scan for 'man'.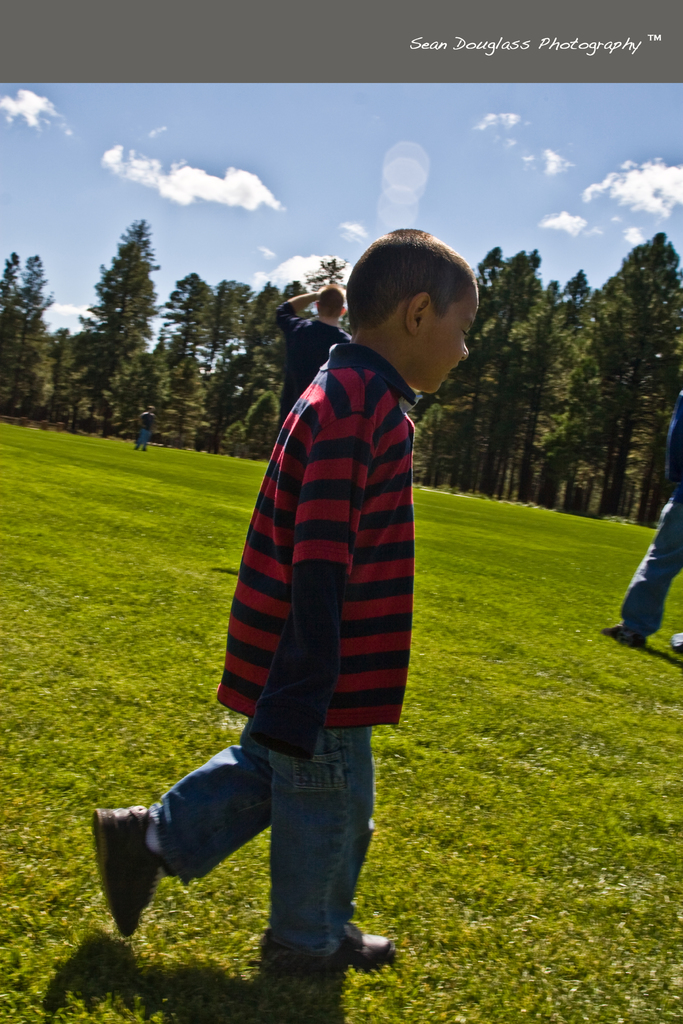
Scan result: BBox(598, 383, 682, 660).
